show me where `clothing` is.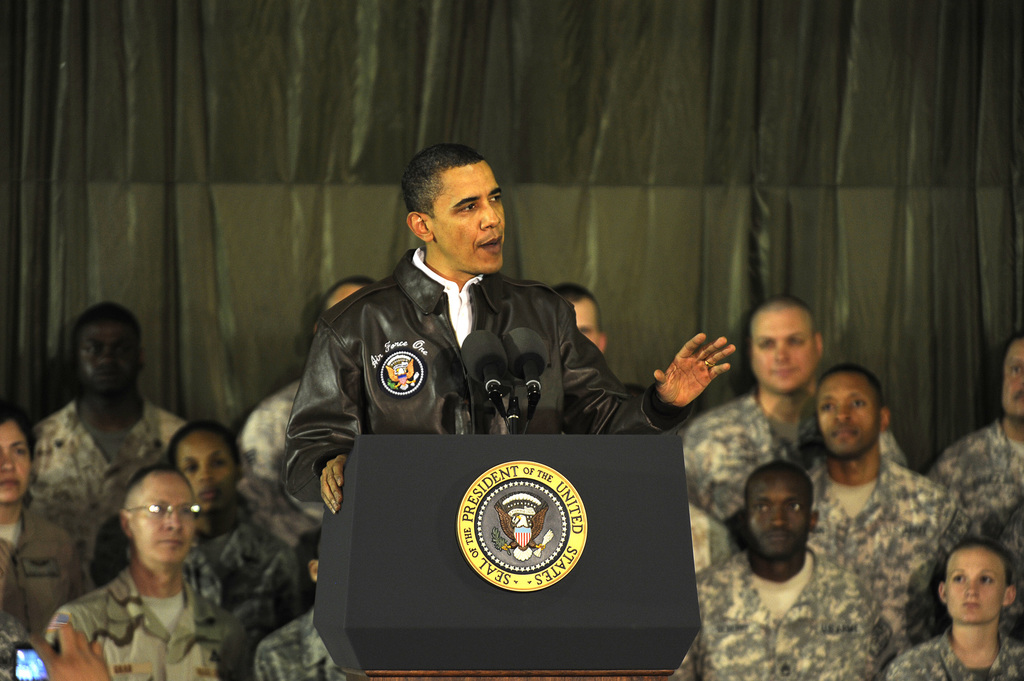
`clothing` is at <bbox>887, 626, 1023, 676</bbox>.
